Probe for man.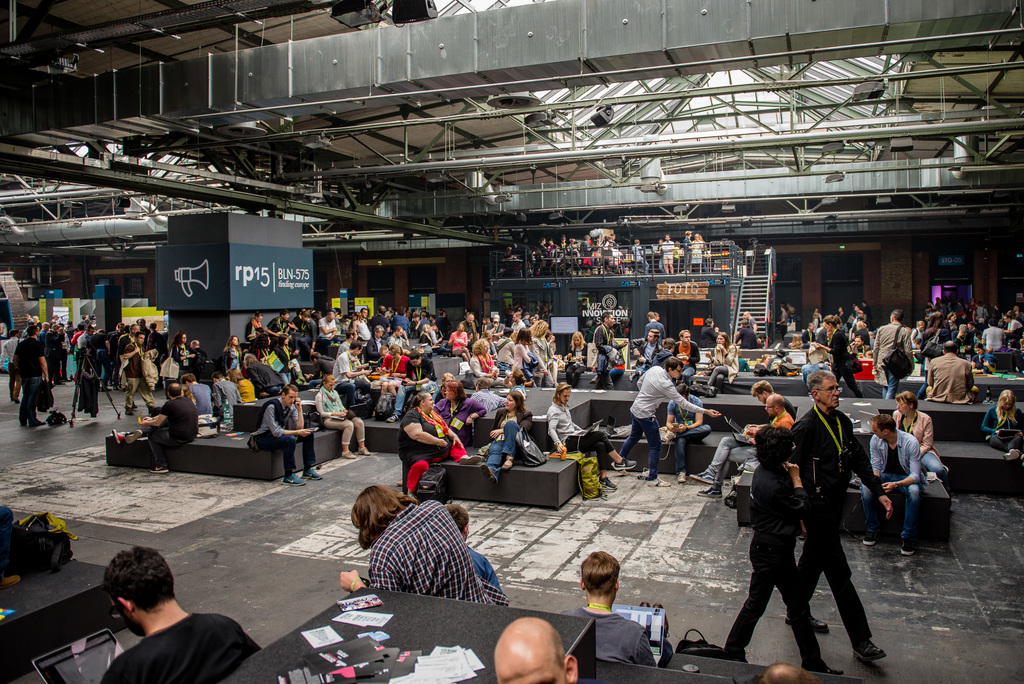
Probe result: 630/329/661/384.
